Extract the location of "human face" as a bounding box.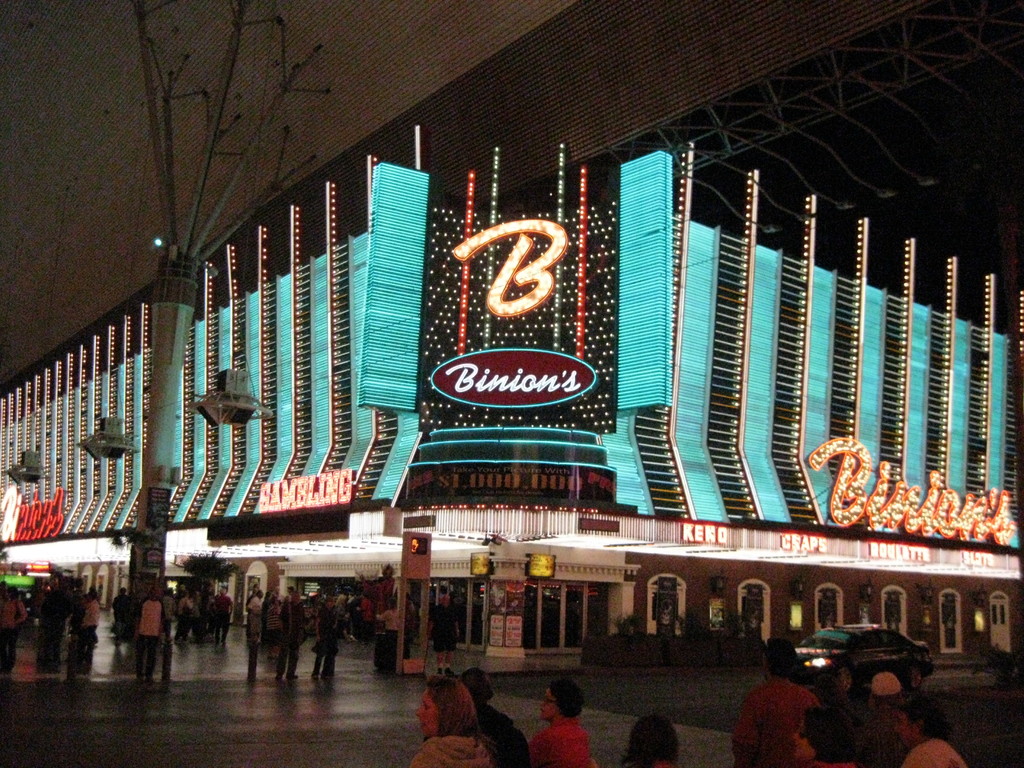
locate(890, 708, 913, 745).
